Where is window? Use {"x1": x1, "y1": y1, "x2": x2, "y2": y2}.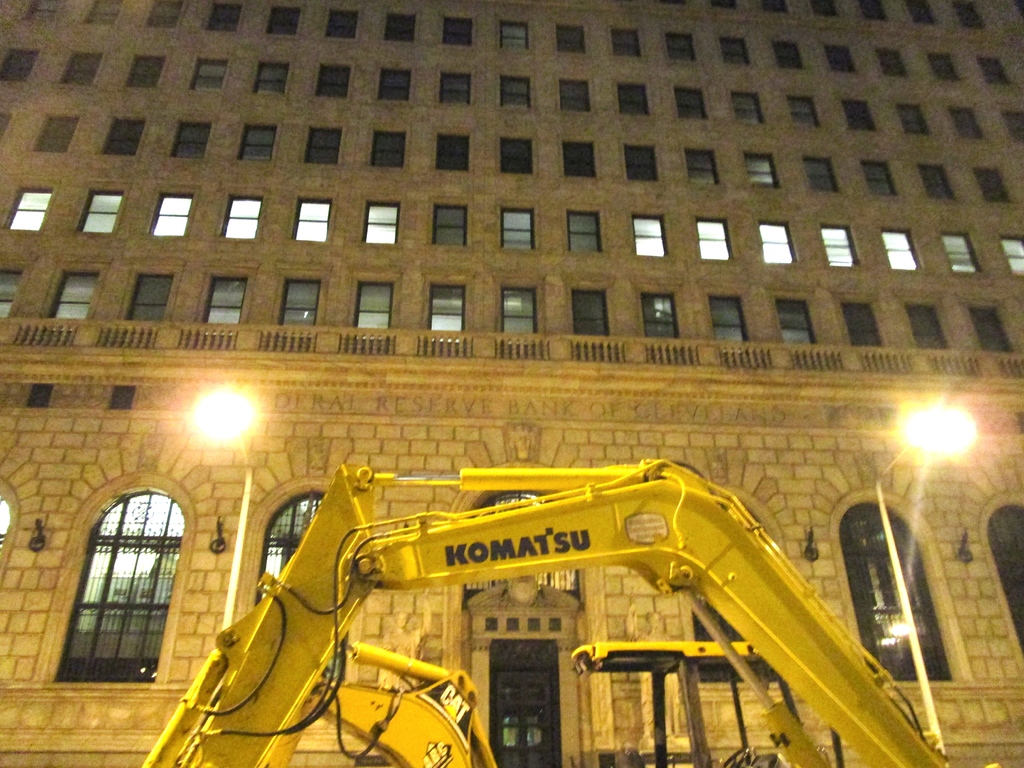
{"x1": 875, "y1": 49, "x2": 909, "y2": 73}.
